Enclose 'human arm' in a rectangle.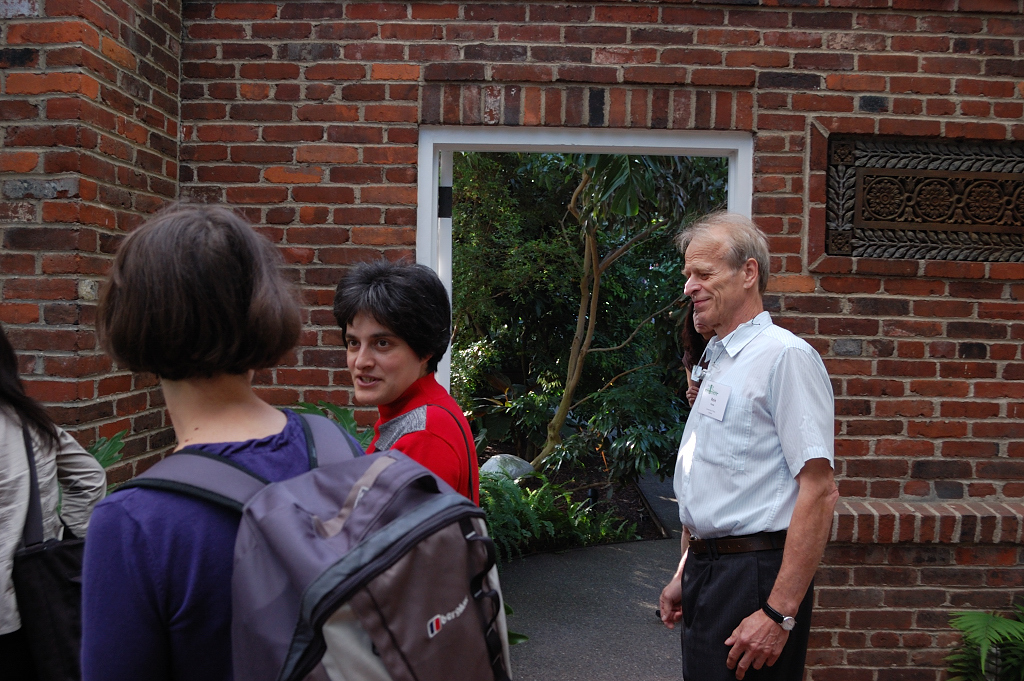
l=52, t=426, r=113, b=537.
